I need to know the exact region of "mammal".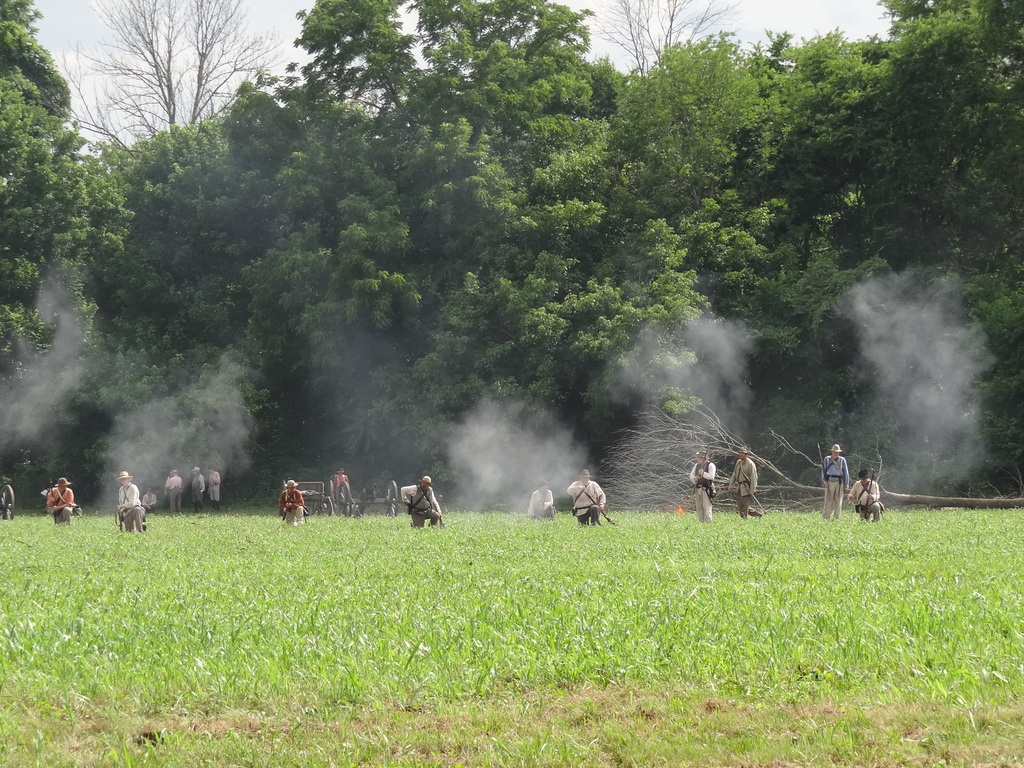
Region: pyautogui.locateOnScreen(847, 470, 883, 520).
